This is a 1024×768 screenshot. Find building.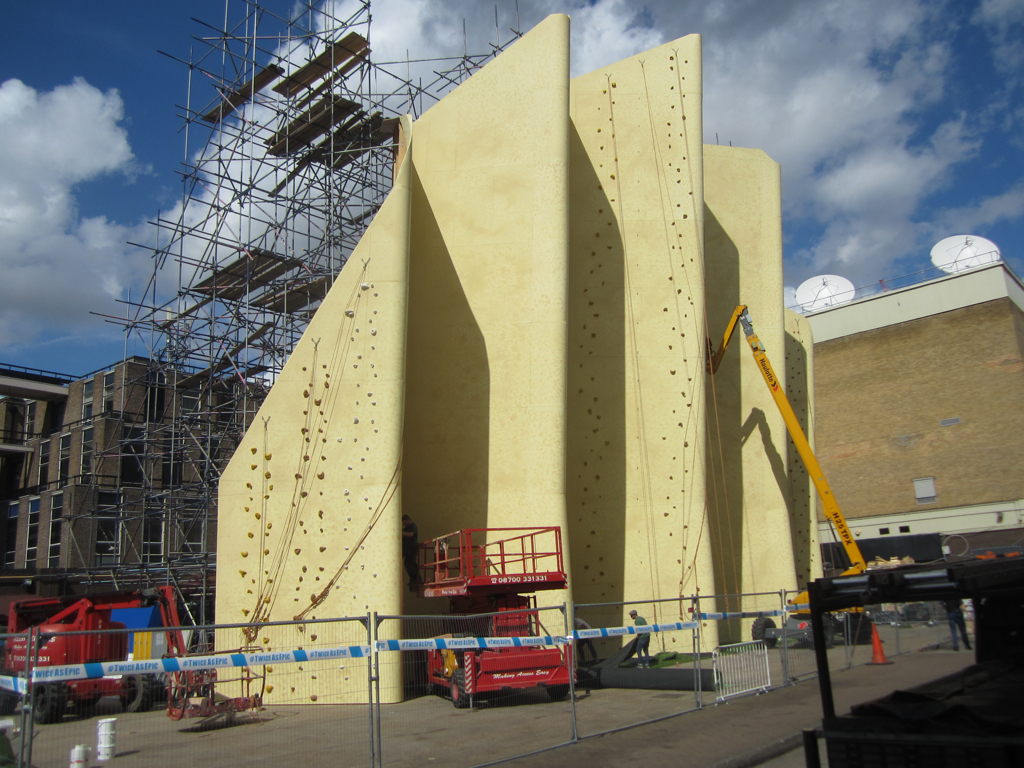
Bounding box: (216, 11, 826, 706).
